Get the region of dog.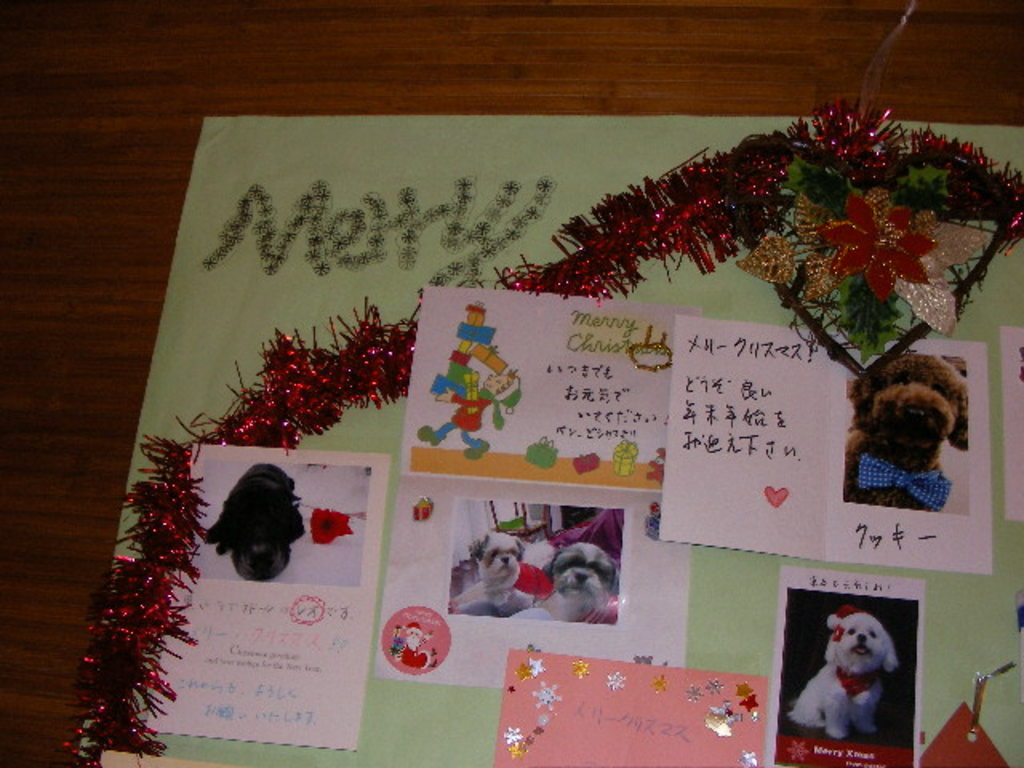
detection(195, 467, 307, 562).
